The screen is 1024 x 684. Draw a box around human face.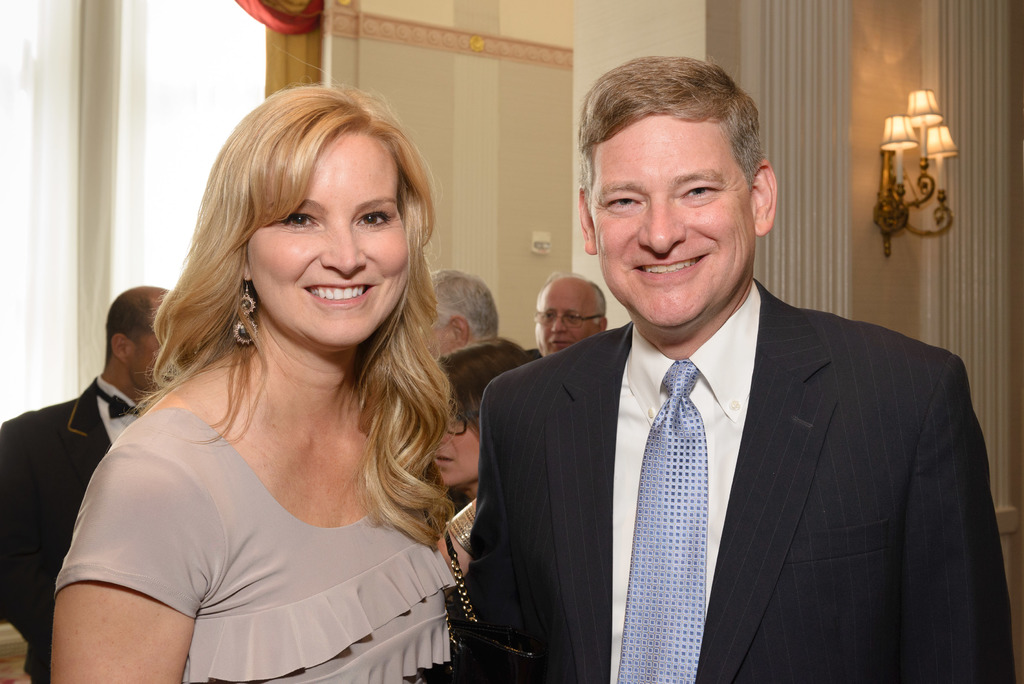
Rect(535, 282, 598, 357).
